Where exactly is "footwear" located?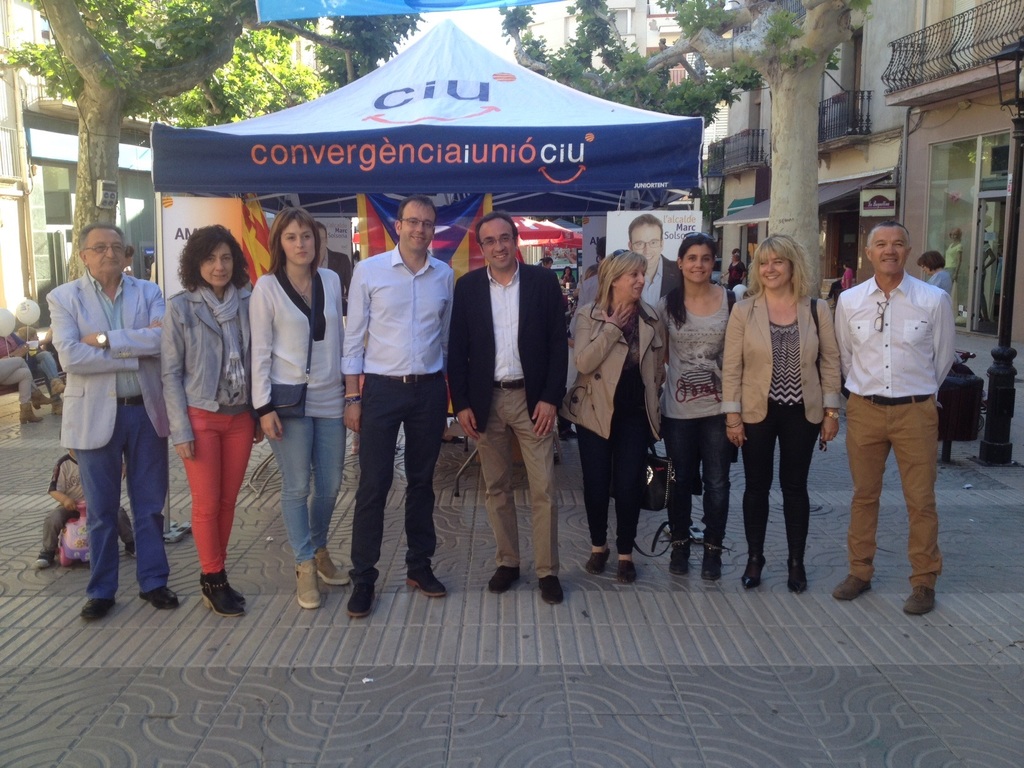
Its bounding box is bbox=[898, 579, 941, 614].
